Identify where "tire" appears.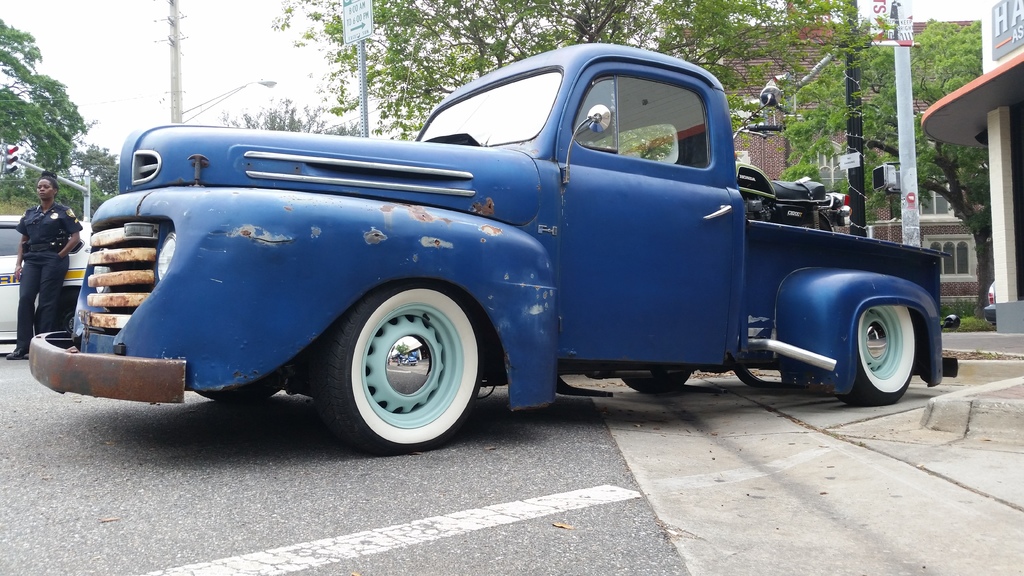
Appears at [311,266,486,447].
